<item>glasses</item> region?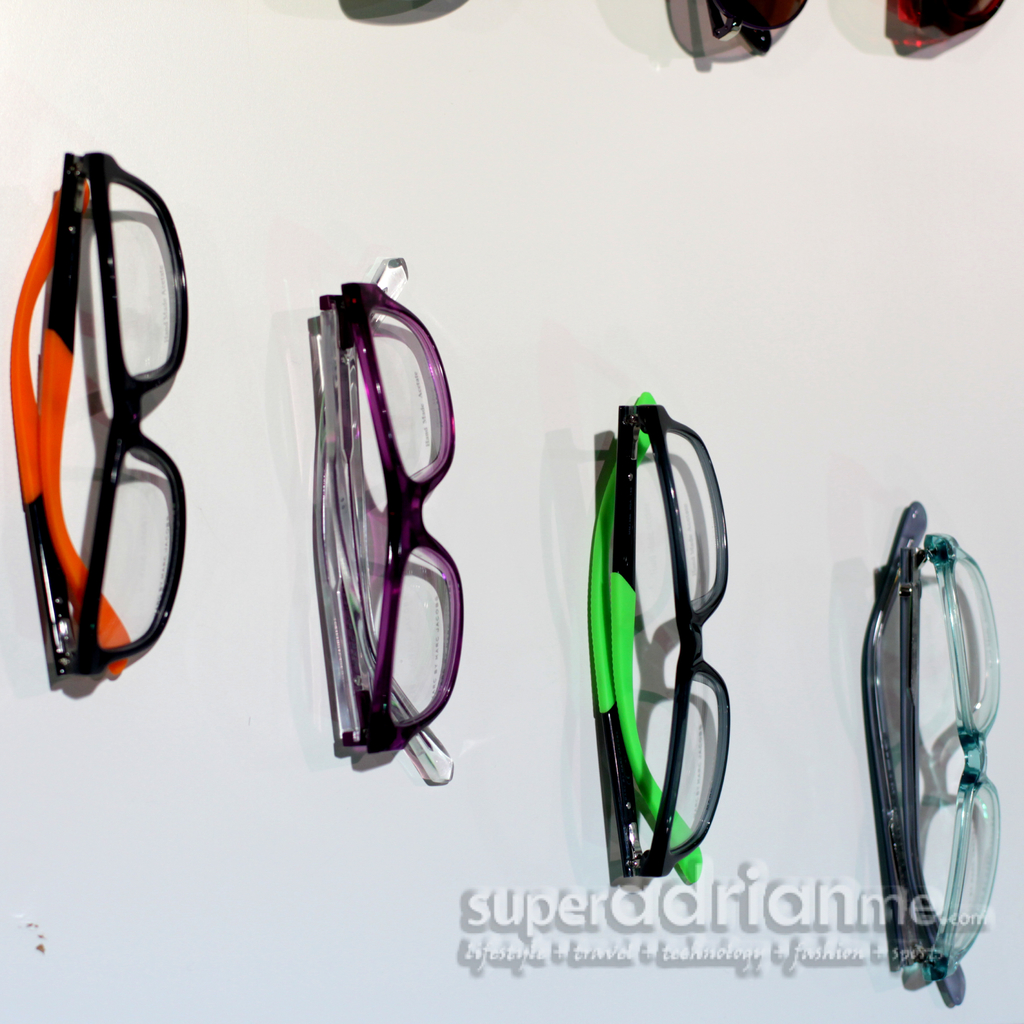
crop(333, 260, 468, 782)
